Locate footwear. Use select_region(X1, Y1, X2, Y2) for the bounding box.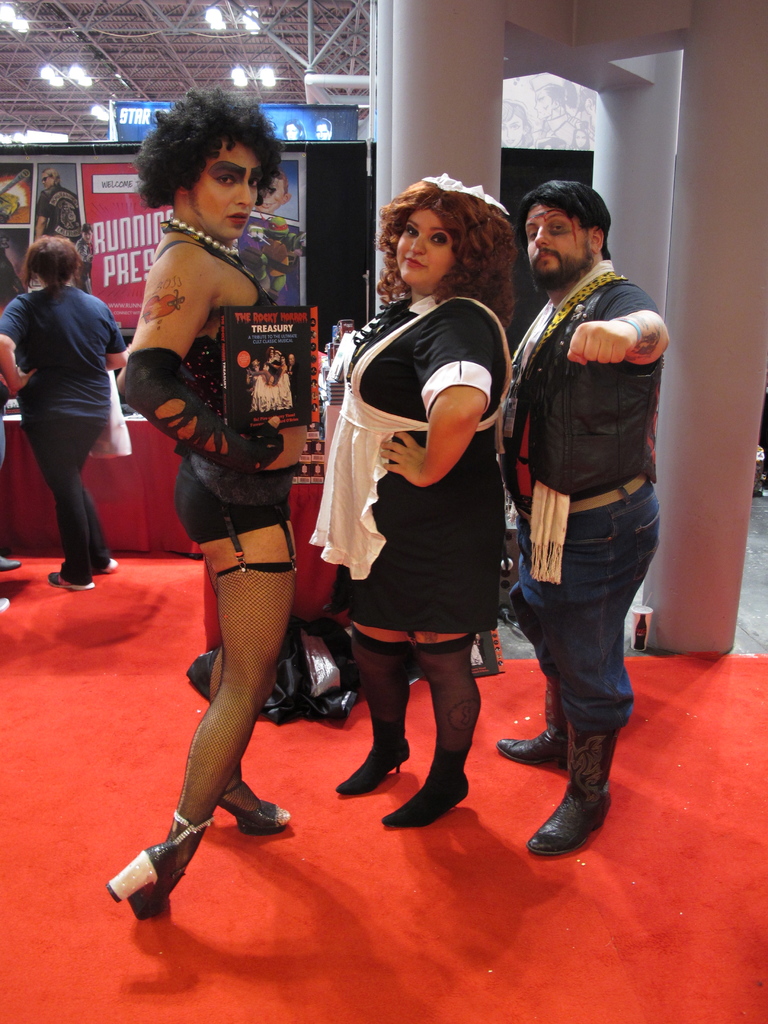
select_region(102, 558, 116, 574).
